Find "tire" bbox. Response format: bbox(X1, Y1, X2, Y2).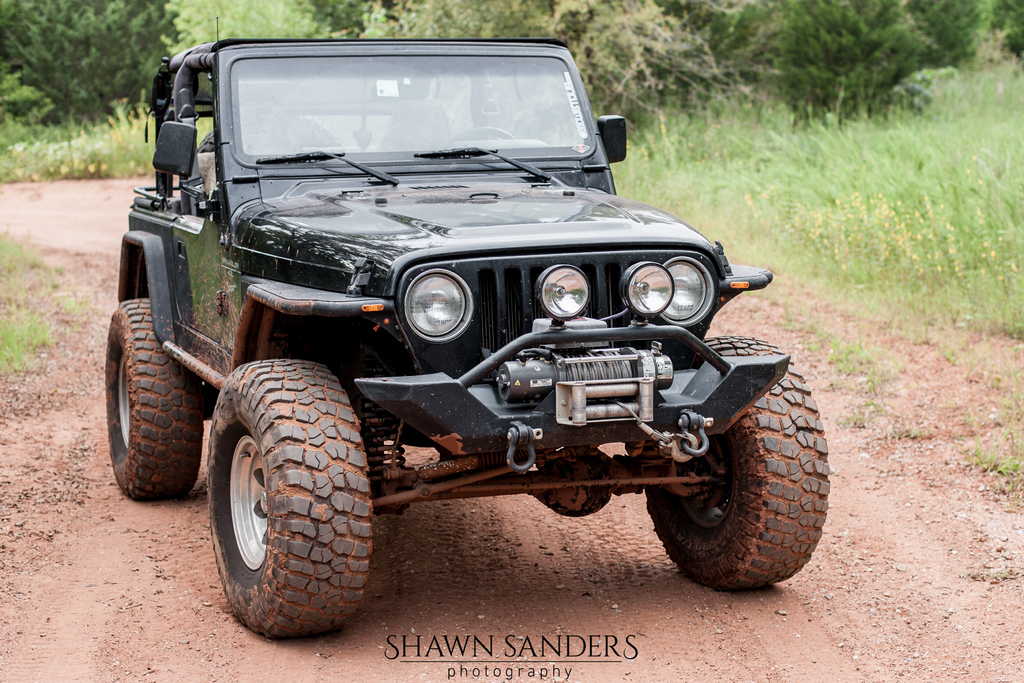
bbox(180, 358, 380, 632).
